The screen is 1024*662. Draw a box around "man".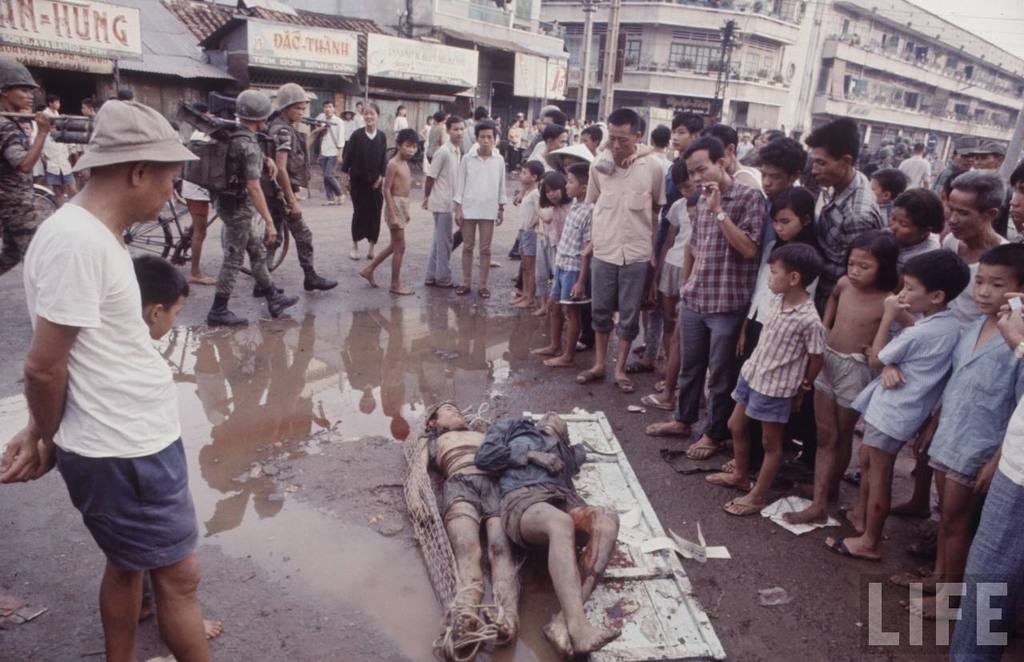
887 164 1011 540.
